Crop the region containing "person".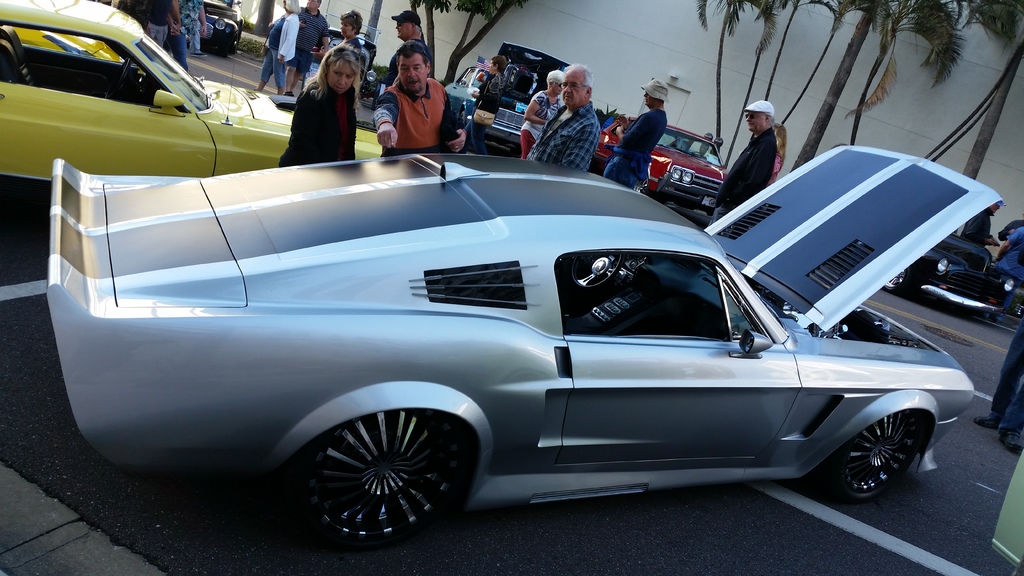
Crop region: (left=974, top=315, right=1023, bottom=451).
